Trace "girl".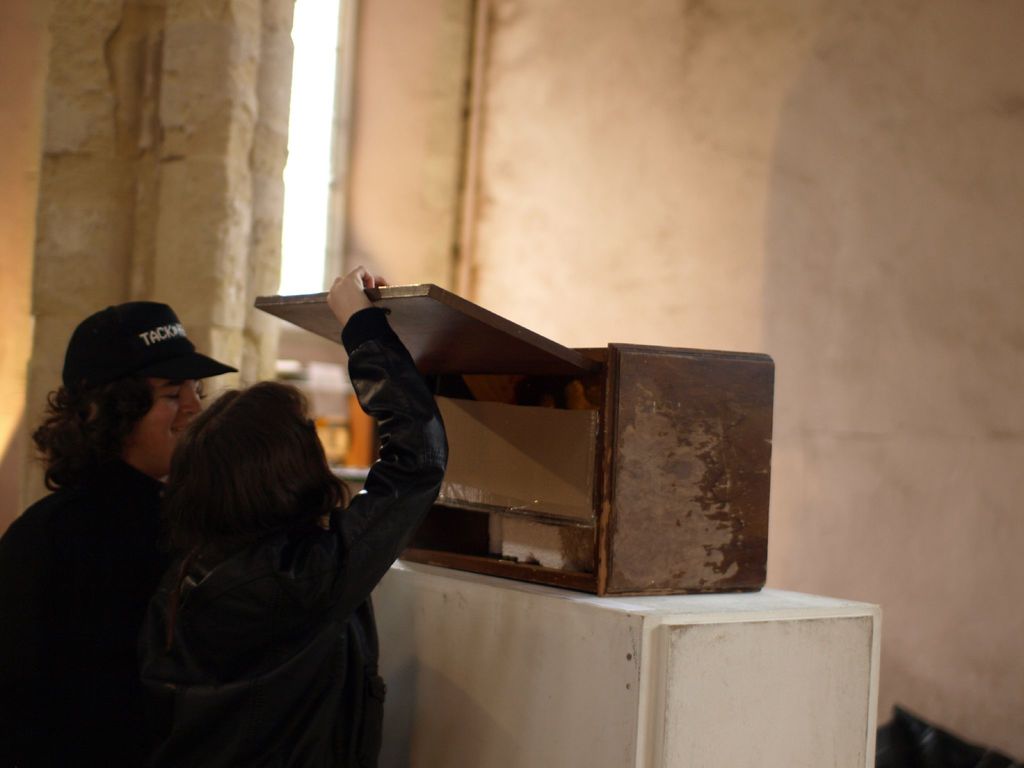
Traced to 158/265/448/767.
